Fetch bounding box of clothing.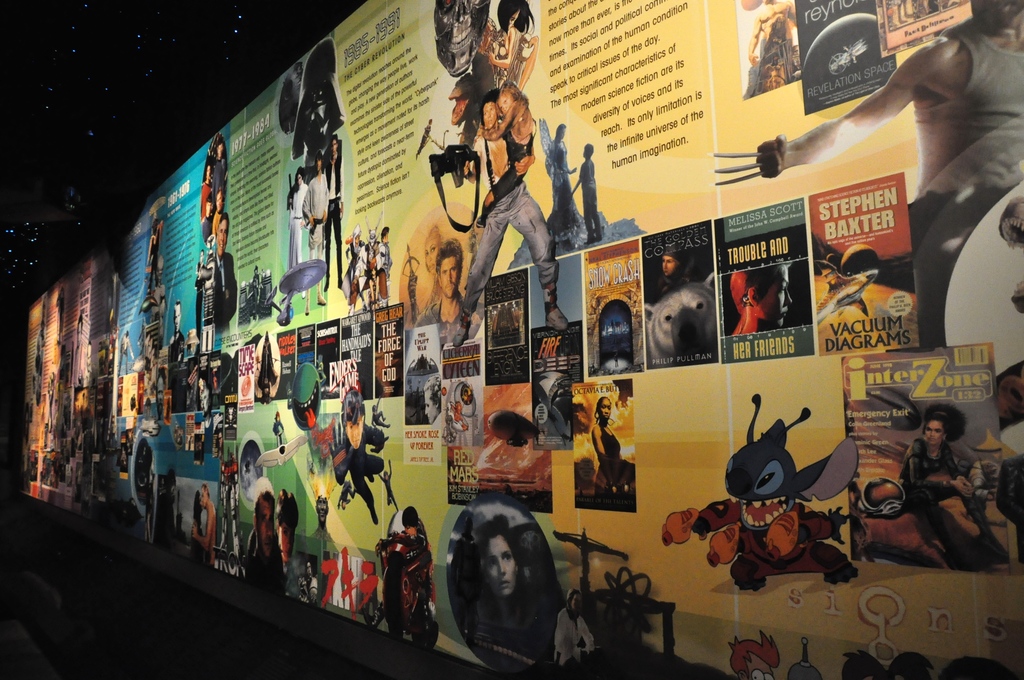
Bbox: [left=341, top=240, right=362, bottom=307].
